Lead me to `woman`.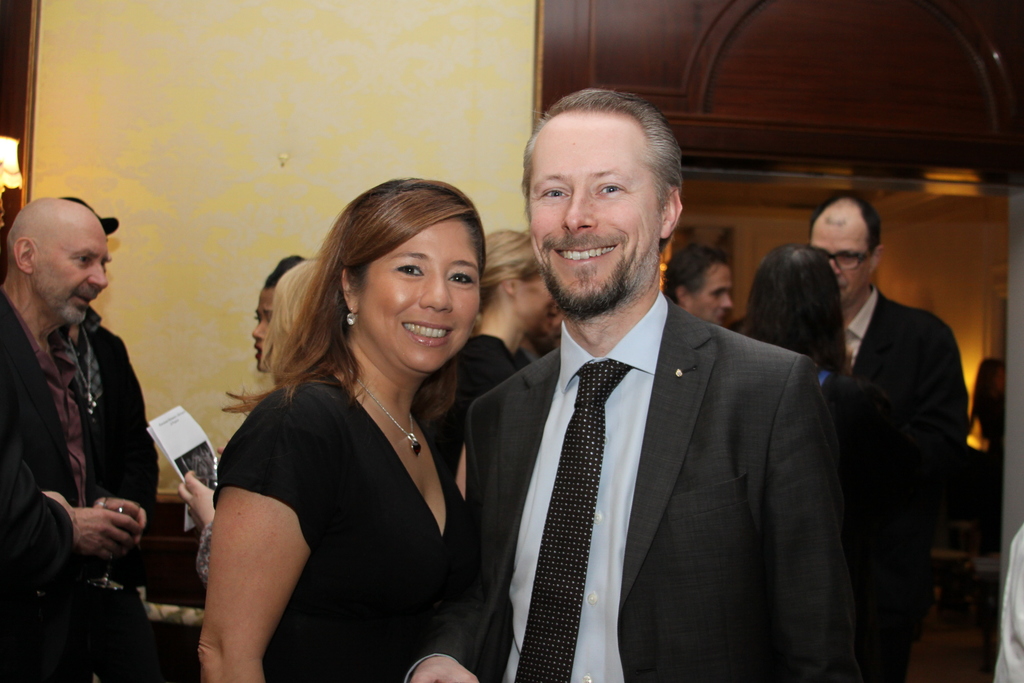
Lead to rect(252, 253, 311, 374).
